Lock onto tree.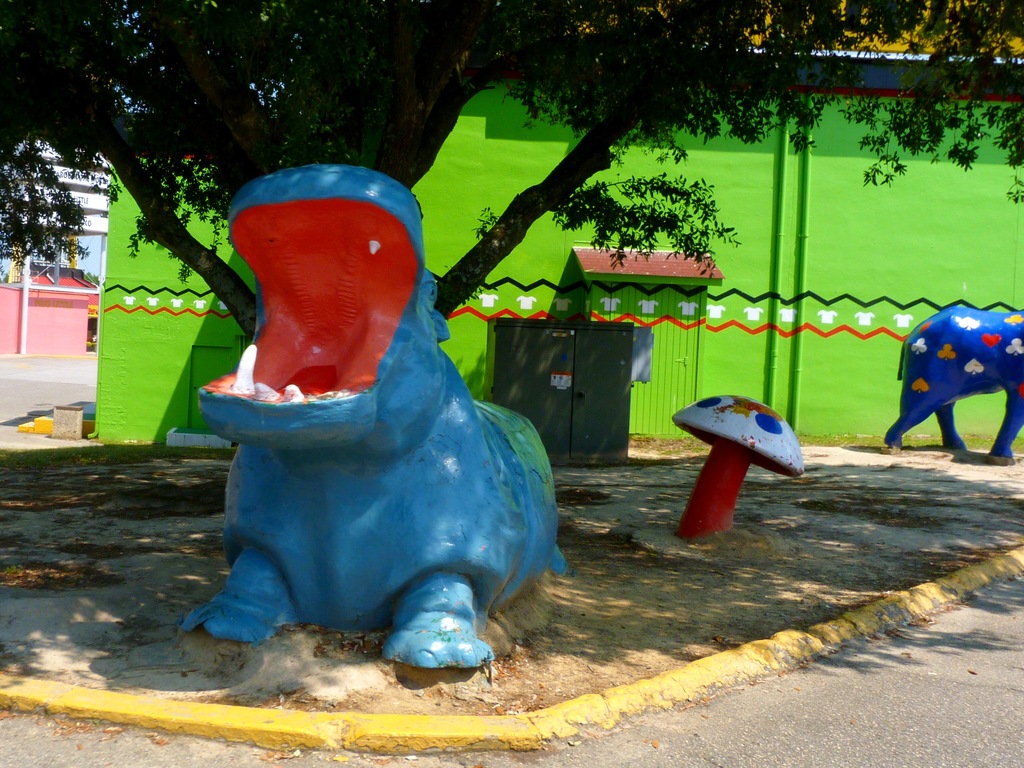
Locked: (0, 0, 1023, 342).
